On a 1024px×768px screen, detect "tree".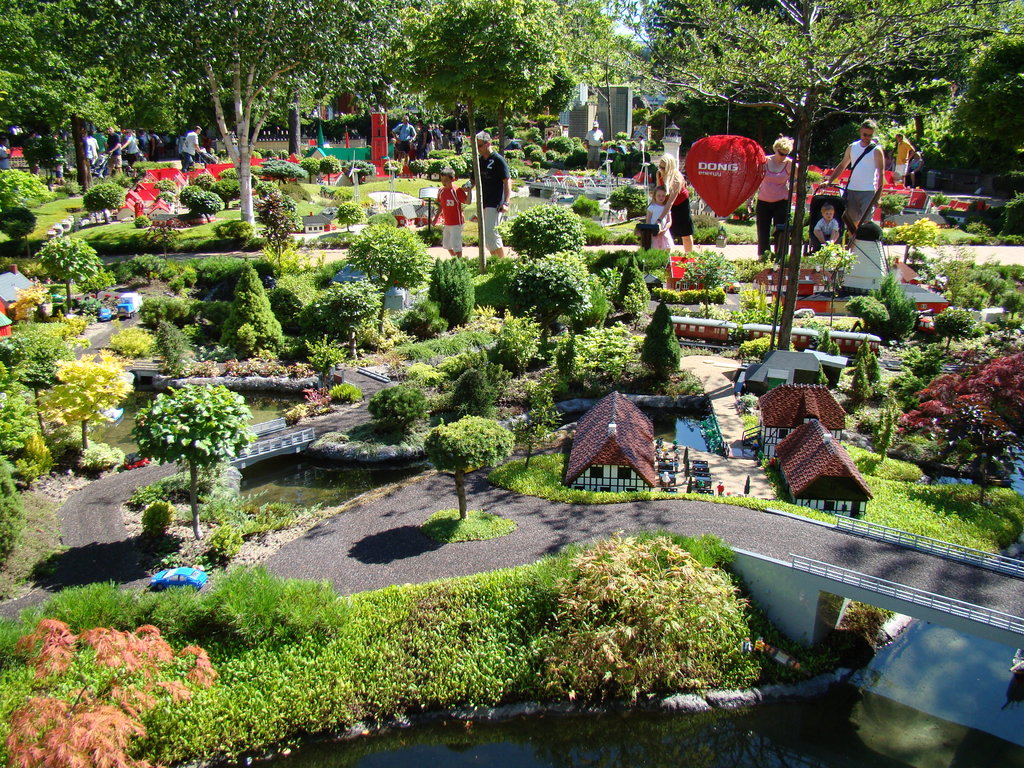
[x1=926, y1=32, x2=1023, y2=175].
